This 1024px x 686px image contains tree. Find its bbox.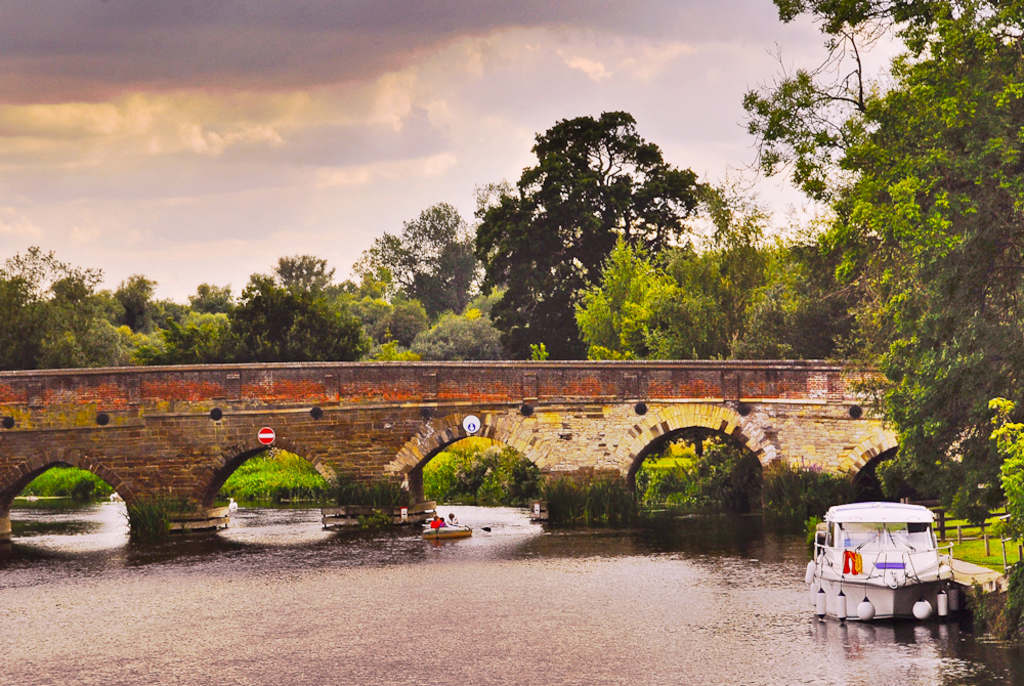
(x1=416, y1=306, x2=506, y2=354).
